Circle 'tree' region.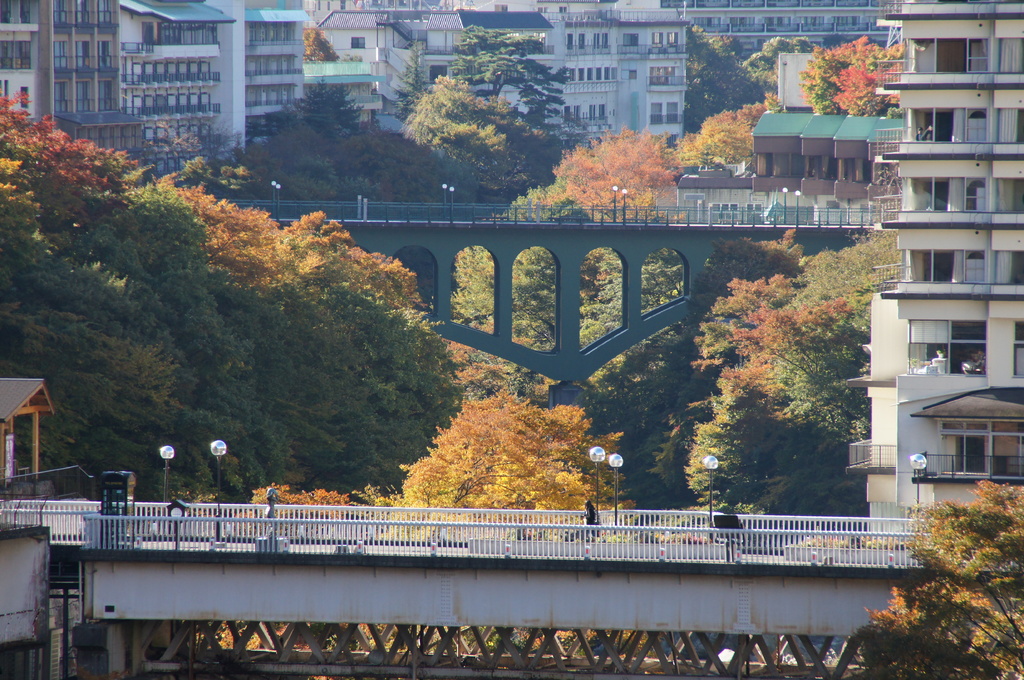
Region: [305, 278, 463, 463].
